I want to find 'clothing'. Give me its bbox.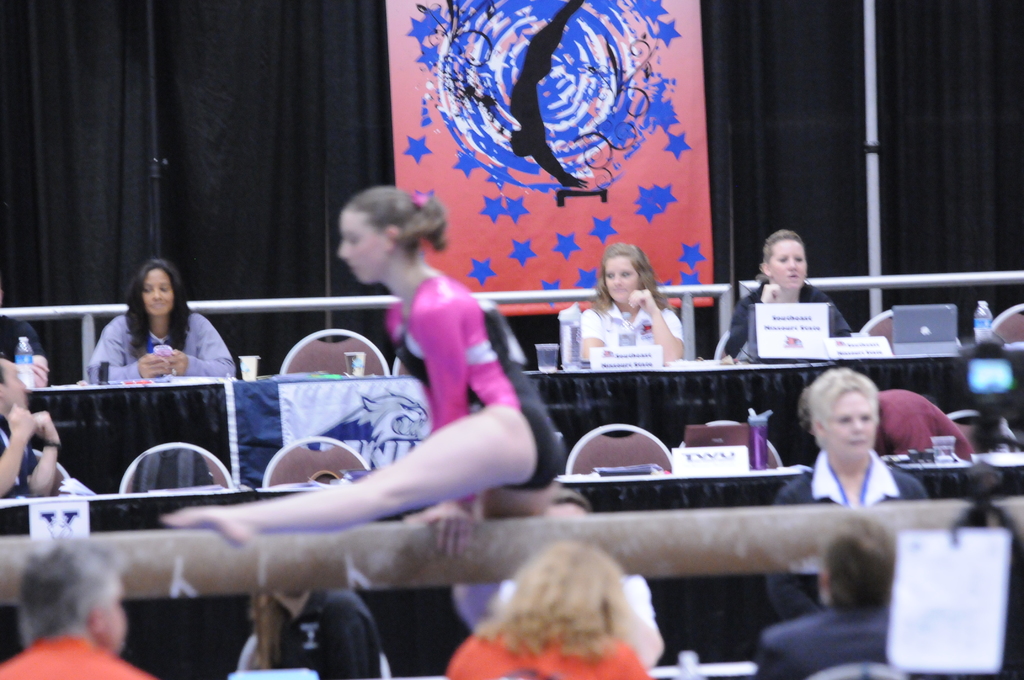
left=758, top=596, right=887, bottom=679.
